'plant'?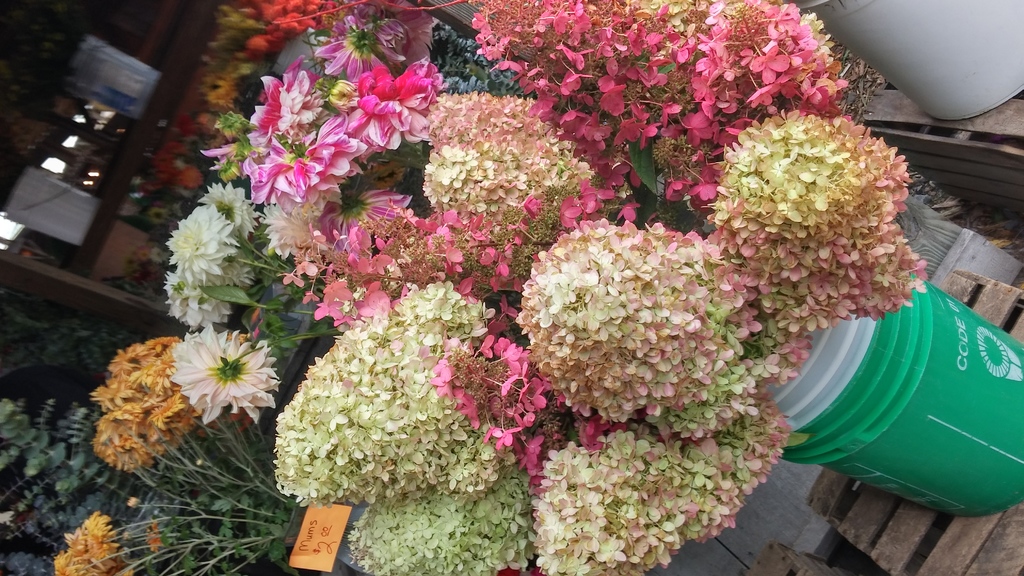
[0,399,163,575]
